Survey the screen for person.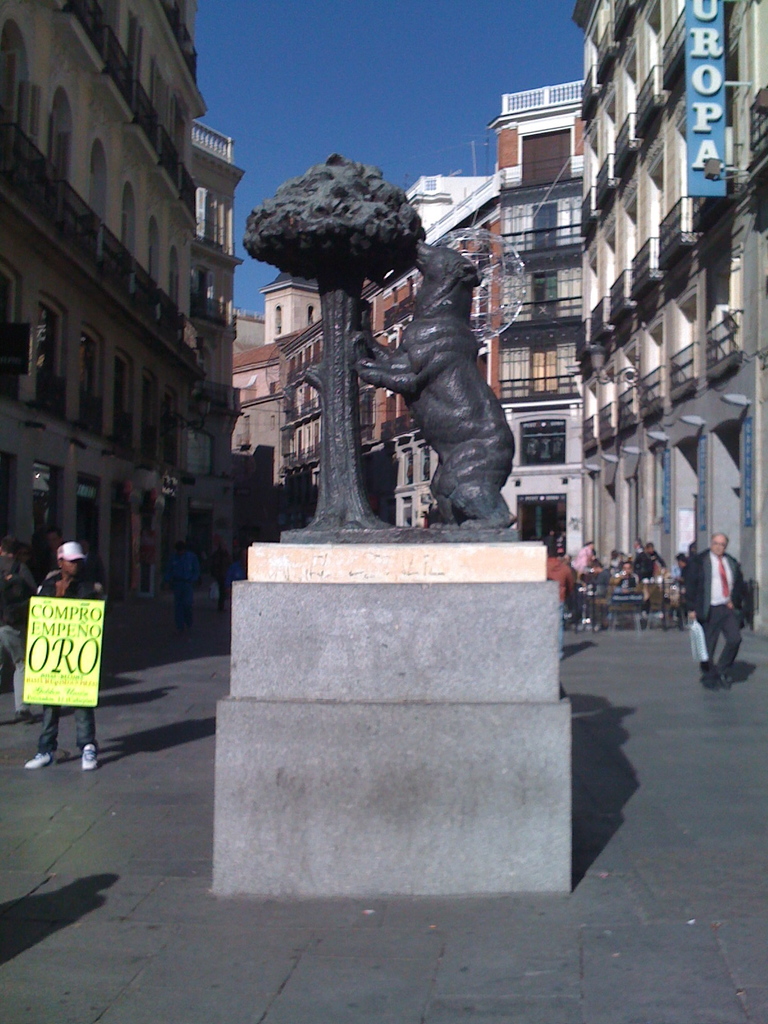
Survey found: detection(0, 545, 38, 686).
